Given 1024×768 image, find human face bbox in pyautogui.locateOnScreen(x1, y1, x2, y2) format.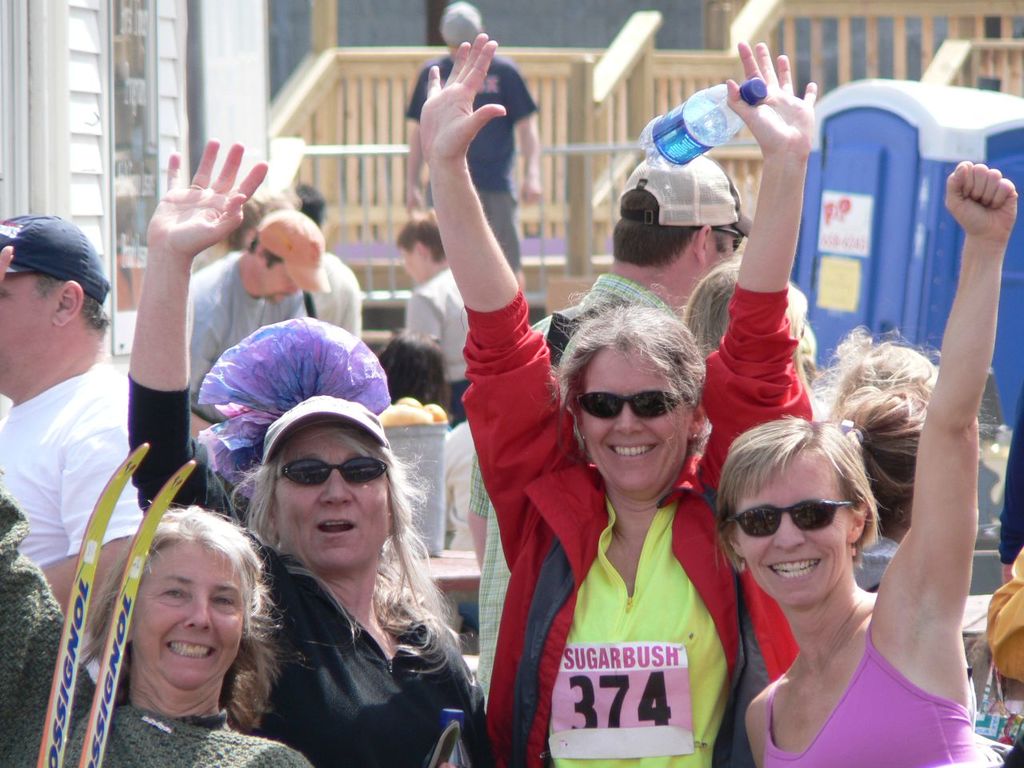
pyautogui.locateOnScreen(0, 275, 54, 390).
